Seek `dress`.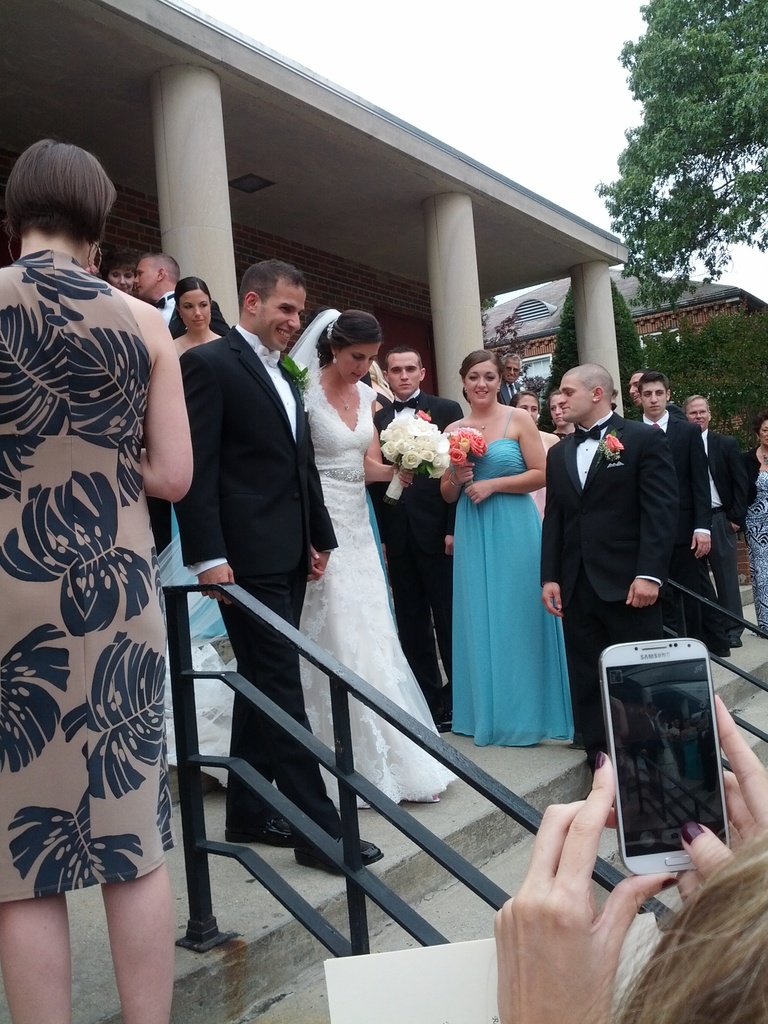
(441,435,583,753).
